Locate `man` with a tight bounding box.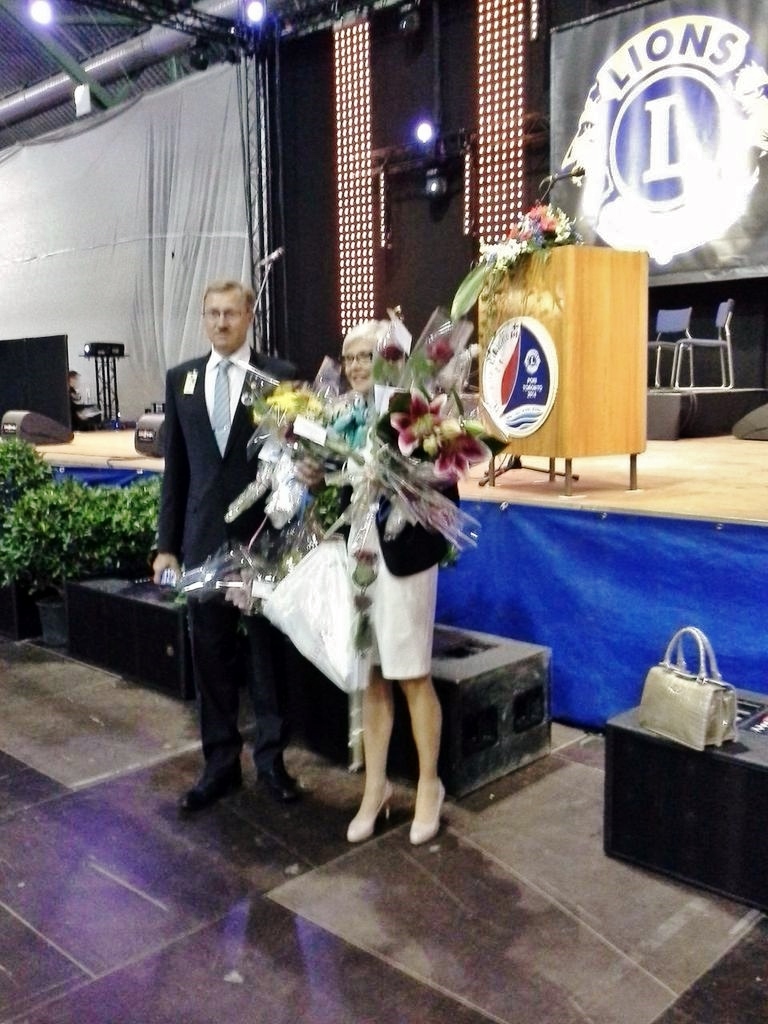
<region>149, 279, 310, 813</region>.
